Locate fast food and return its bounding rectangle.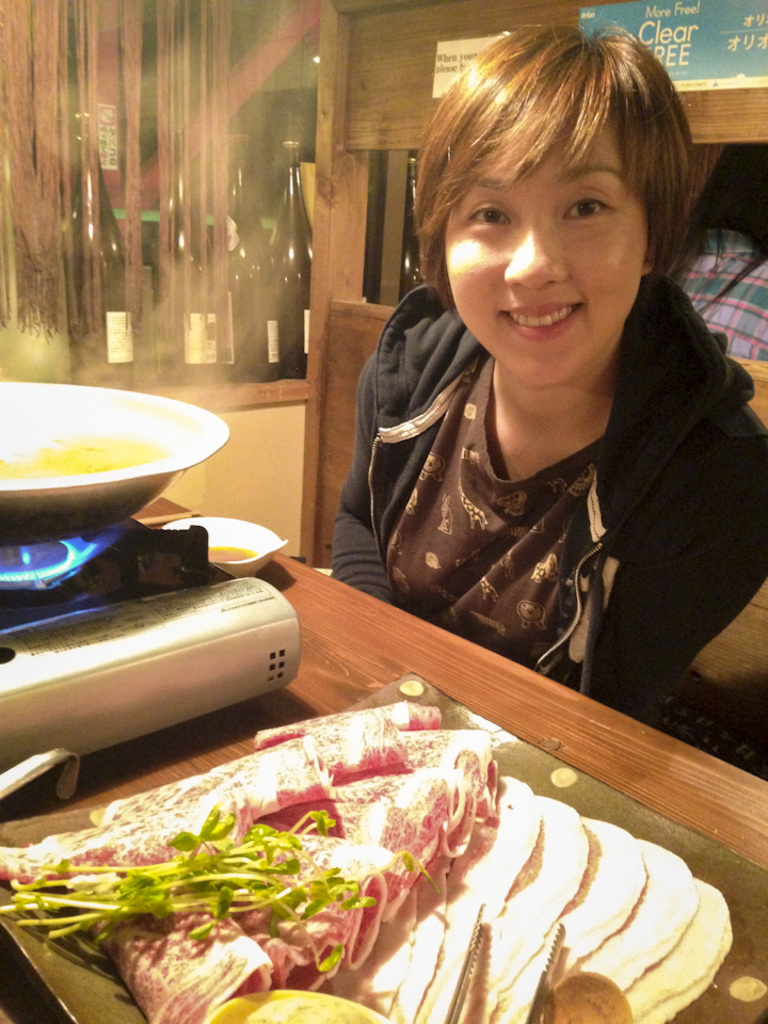
x1=27, y1=706, x2=666, y2=997.
